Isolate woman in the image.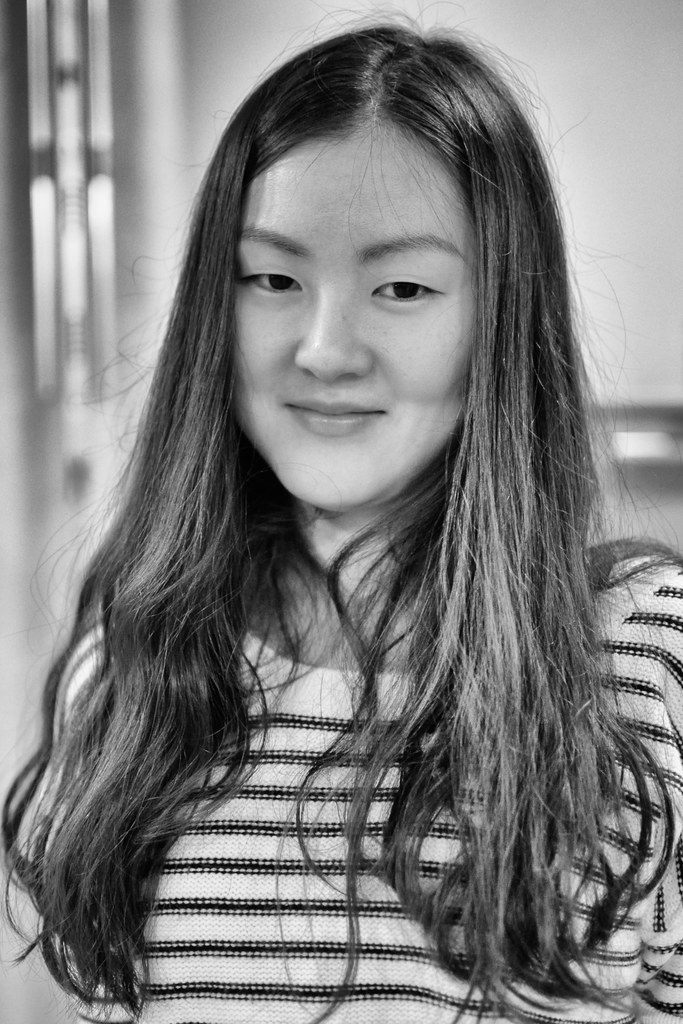
Isolated region: {"x1": 28, "y1": 61, "x2": 657, "y2": 1023}.
